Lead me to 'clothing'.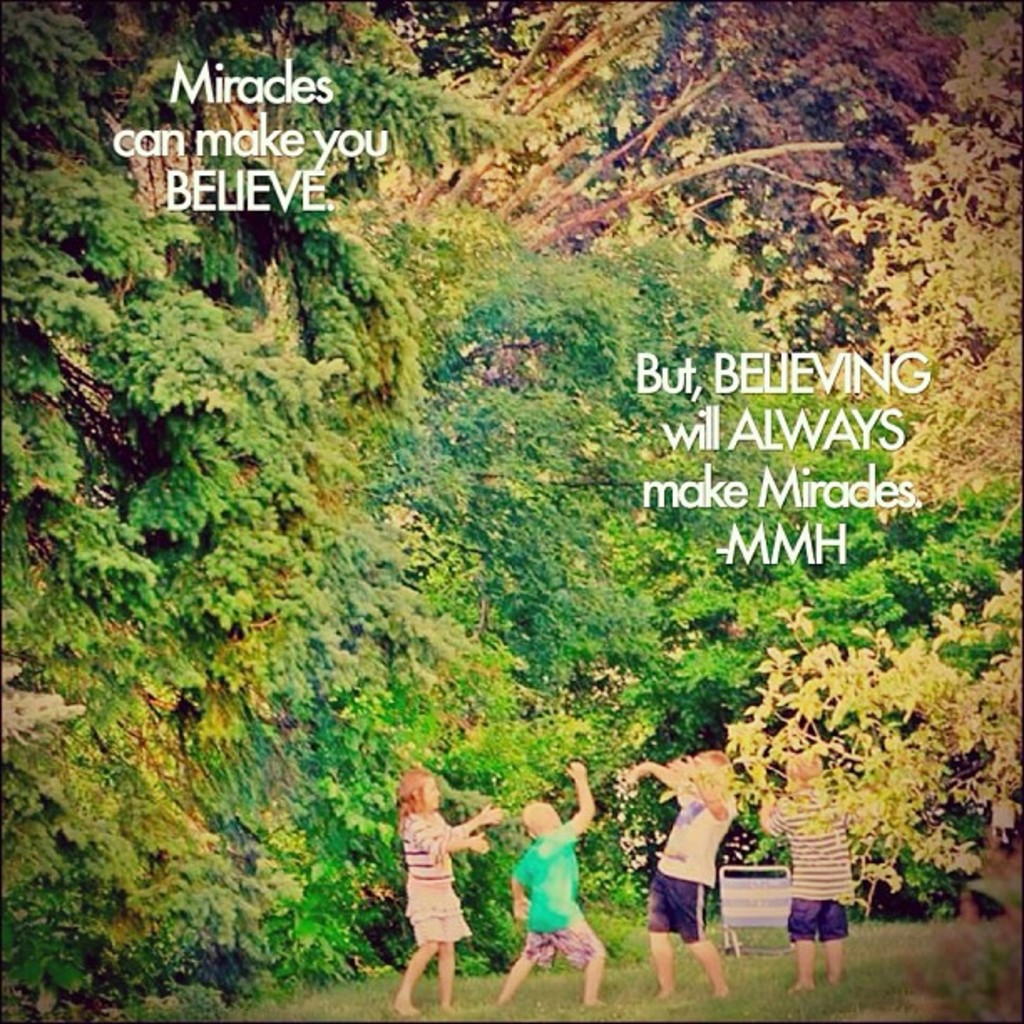
Lead to (402, 812, 474, 949).
